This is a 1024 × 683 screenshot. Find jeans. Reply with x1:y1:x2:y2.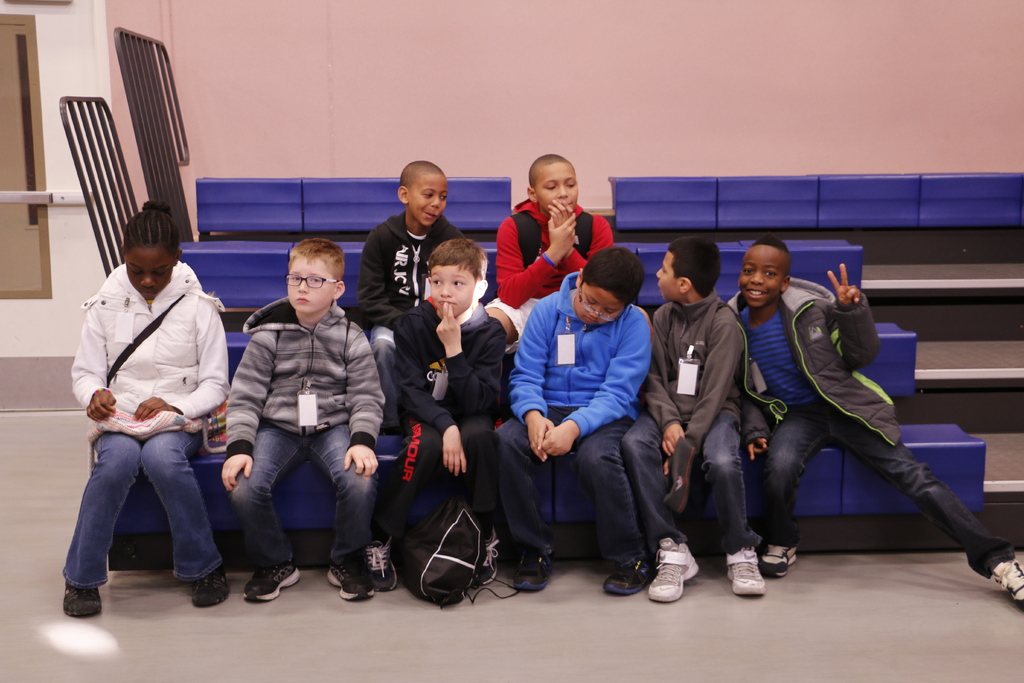
596:414:770:555.
